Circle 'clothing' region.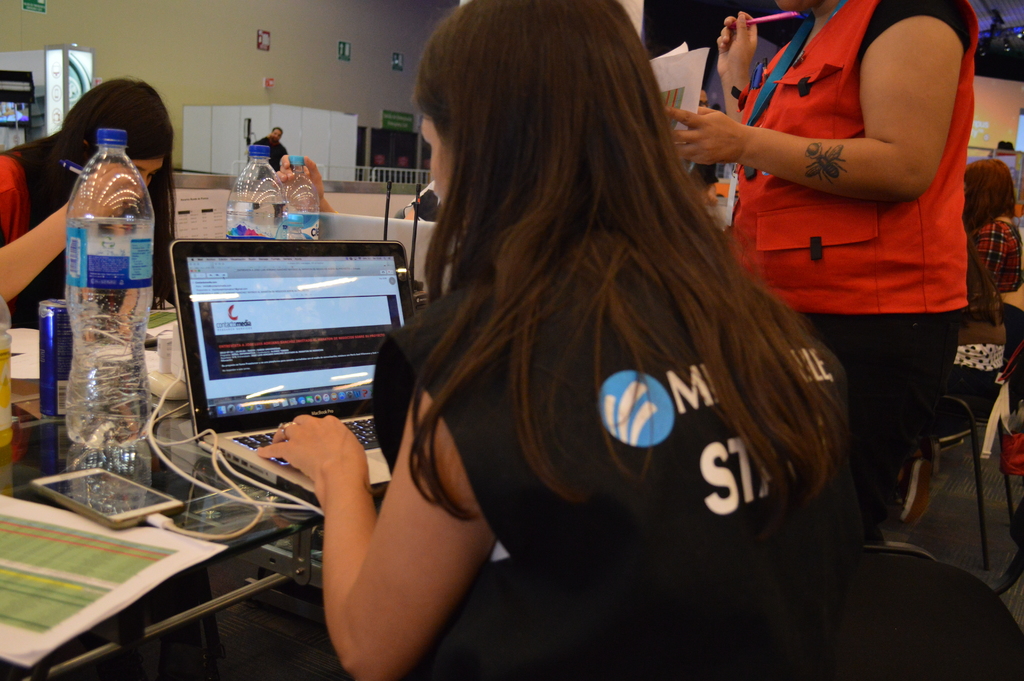
Region: x1=367 y1=209 x2=845 y2=680.
